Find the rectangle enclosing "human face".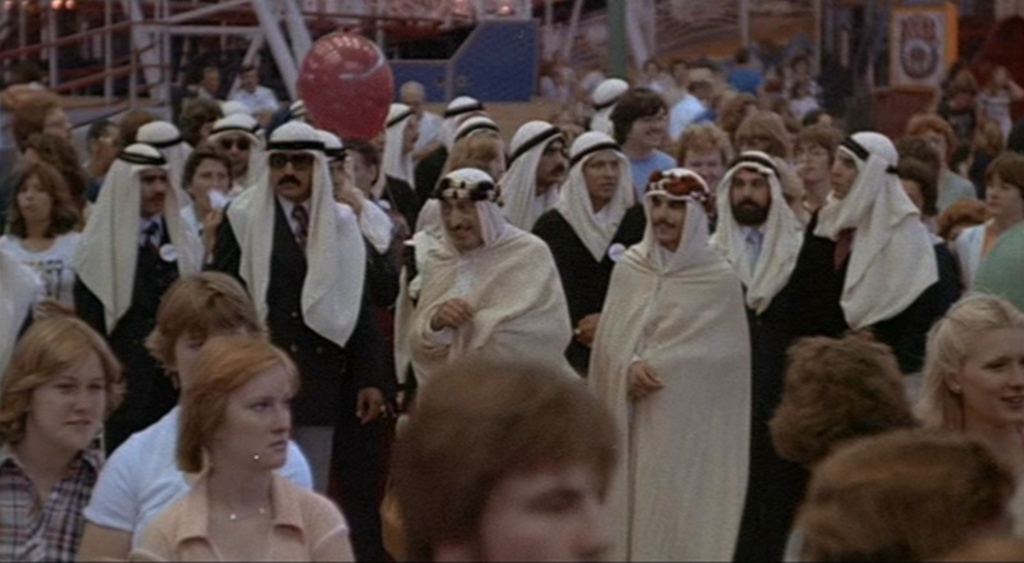
<bbox>625, 109, 664, 151</bbox>.
